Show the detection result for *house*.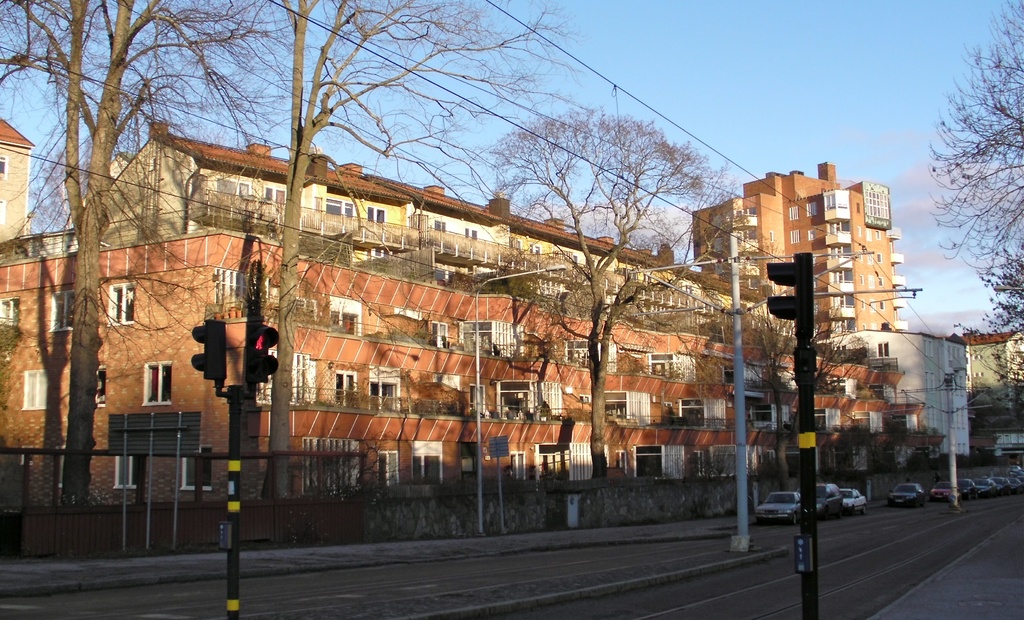
72/124/778/327.
